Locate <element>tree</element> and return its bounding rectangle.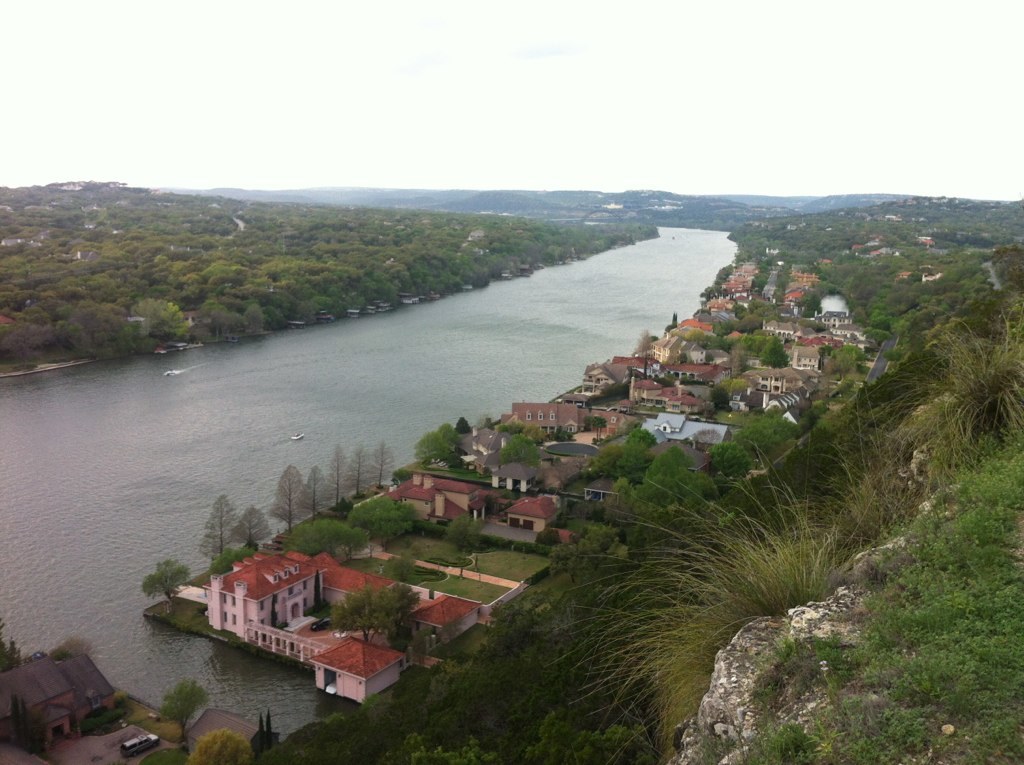
BBox(345, 439, 372, 498).
